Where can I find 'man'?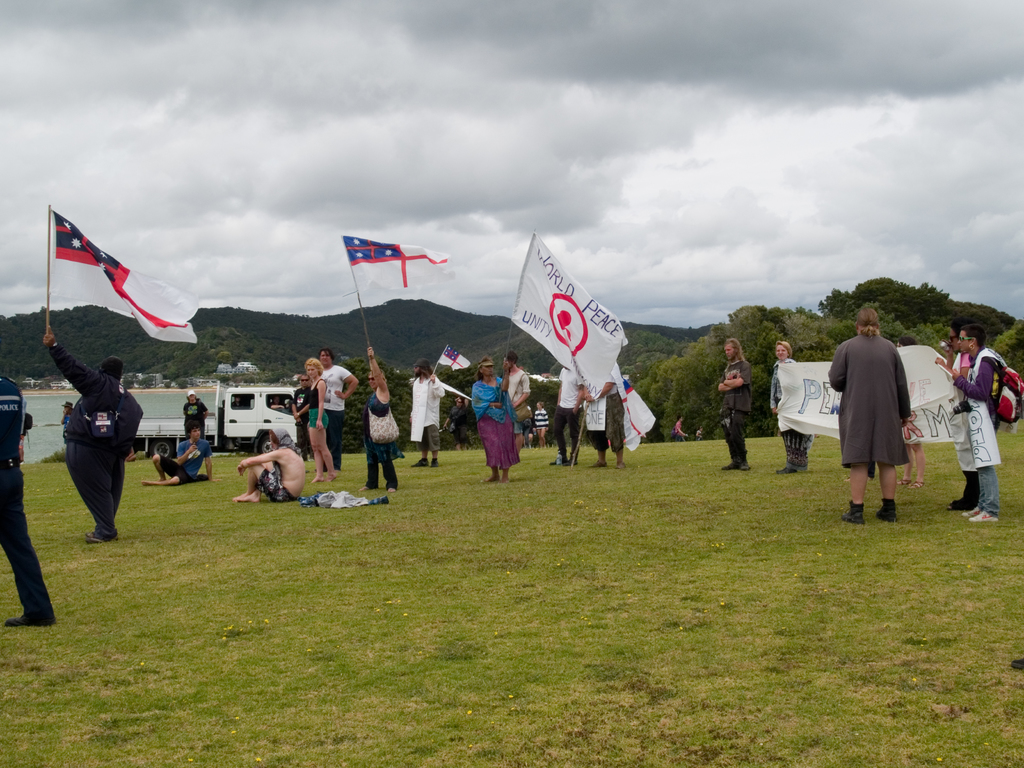
You can find it at [x1=181, y1=391, x2=209, y2=444].
